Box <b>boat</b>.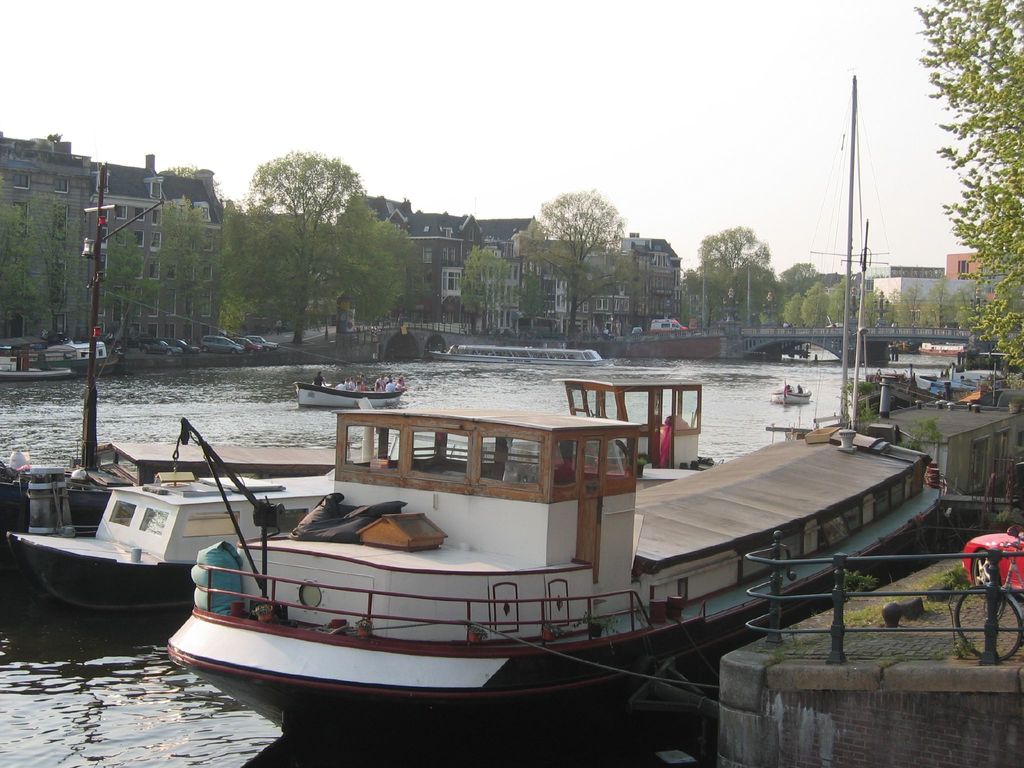
x1=166, y1=72, x2=947, y2=757.
